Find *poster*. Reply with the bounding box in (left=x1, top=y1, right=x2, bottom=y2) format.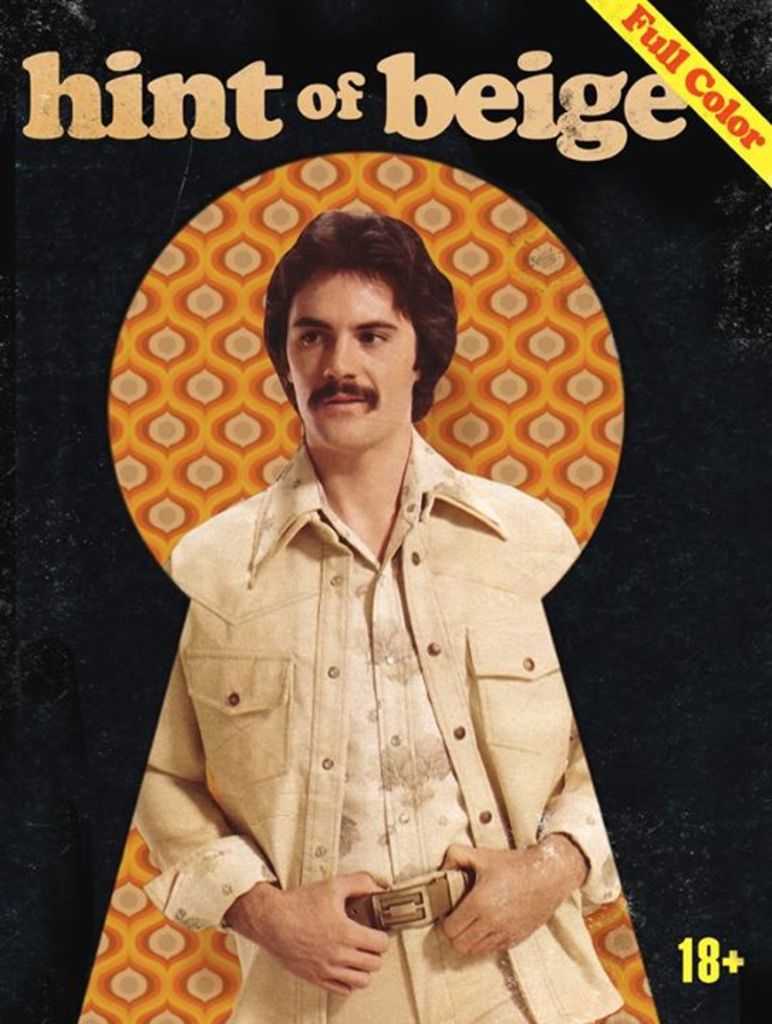
(left=0, top=0, right=771, bottom=1023).
